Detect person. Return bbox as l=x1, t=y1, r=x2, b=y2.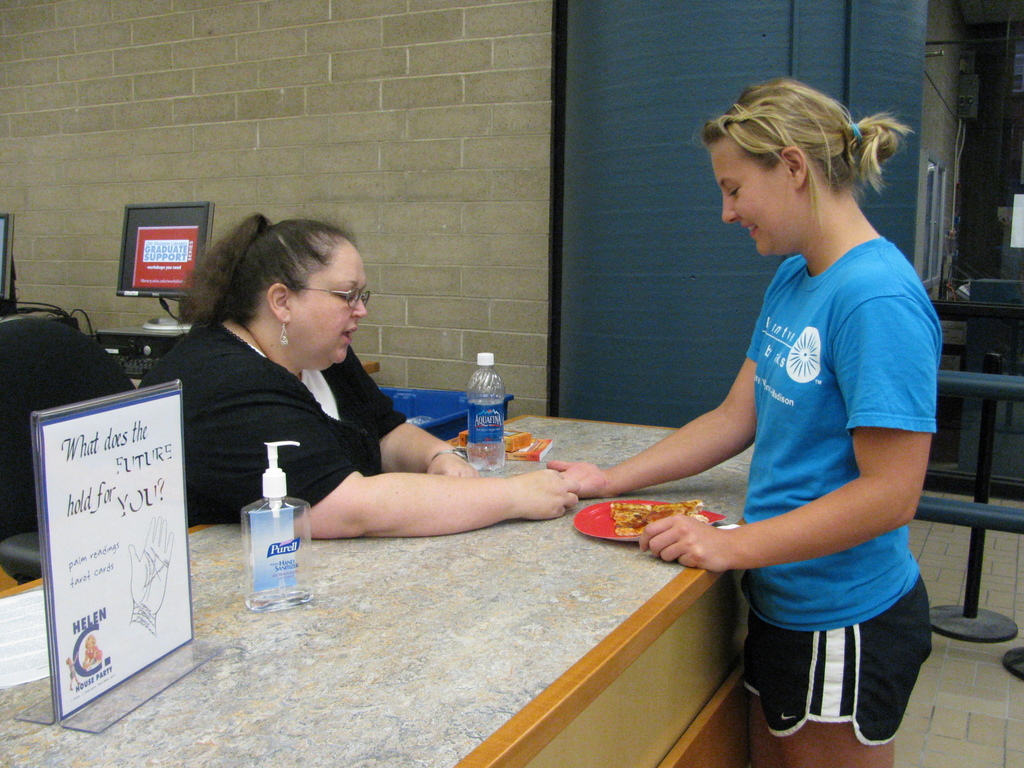
l=138, t=213, r=579, b=537.
